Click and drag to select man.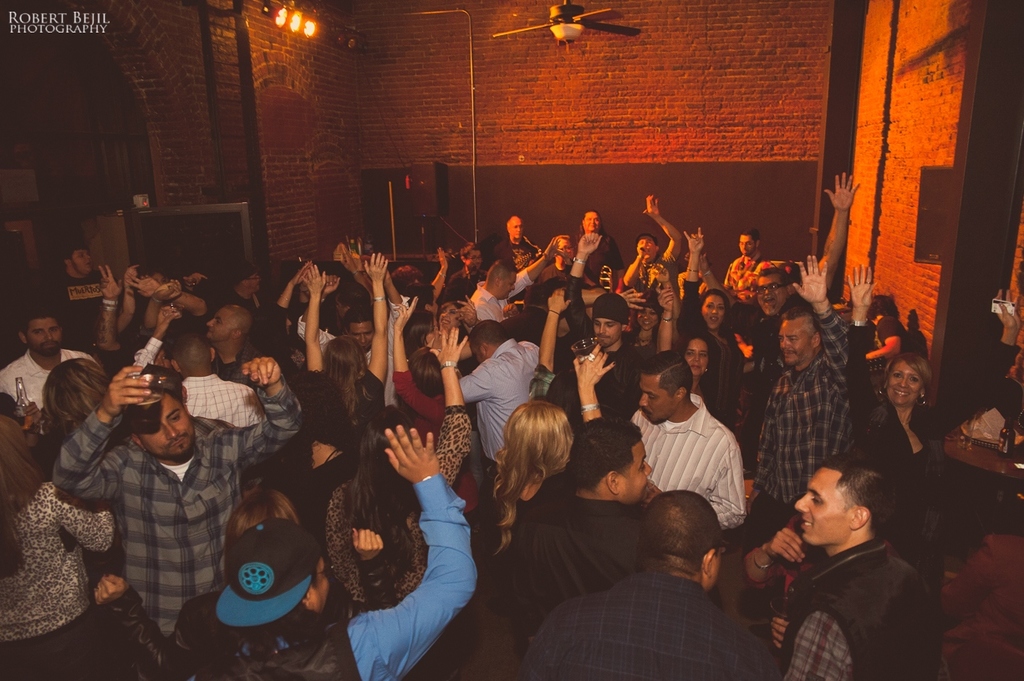
Selection: 492:208:527:251.
